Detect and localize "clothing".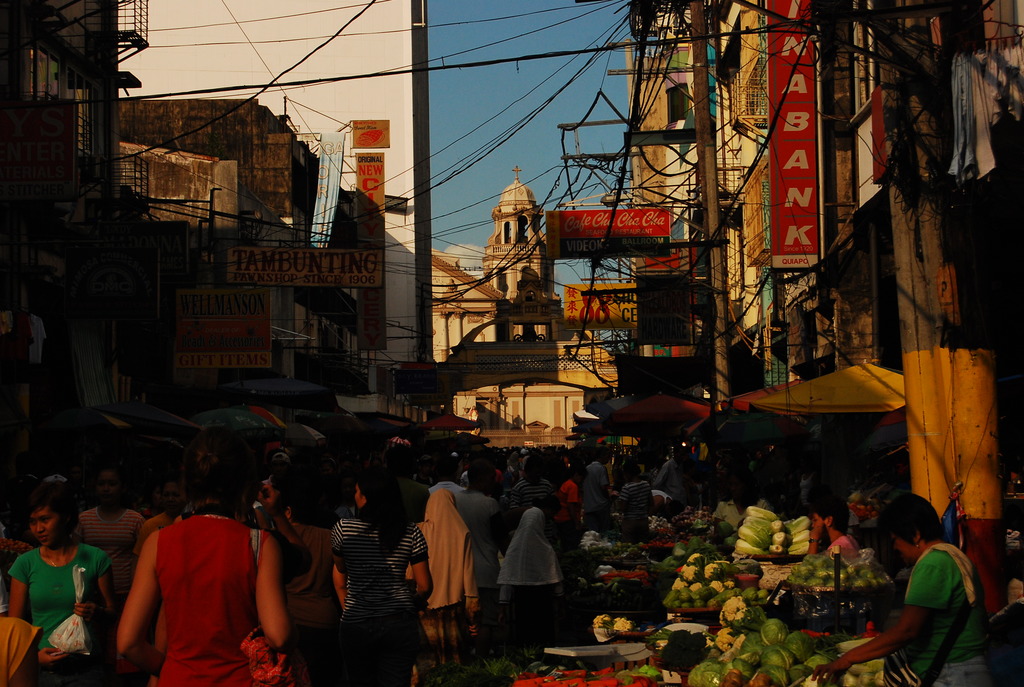
Localized at Rect(73, 507, 147, 620).
